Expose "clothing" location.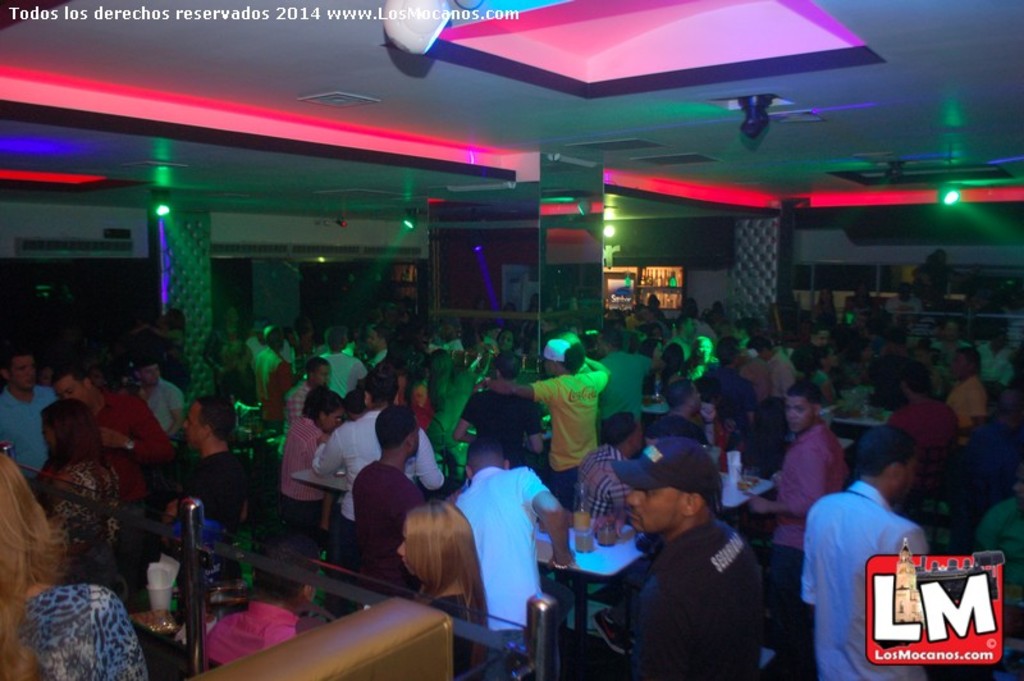
Exposed at box(159, 325, 189, 397).
